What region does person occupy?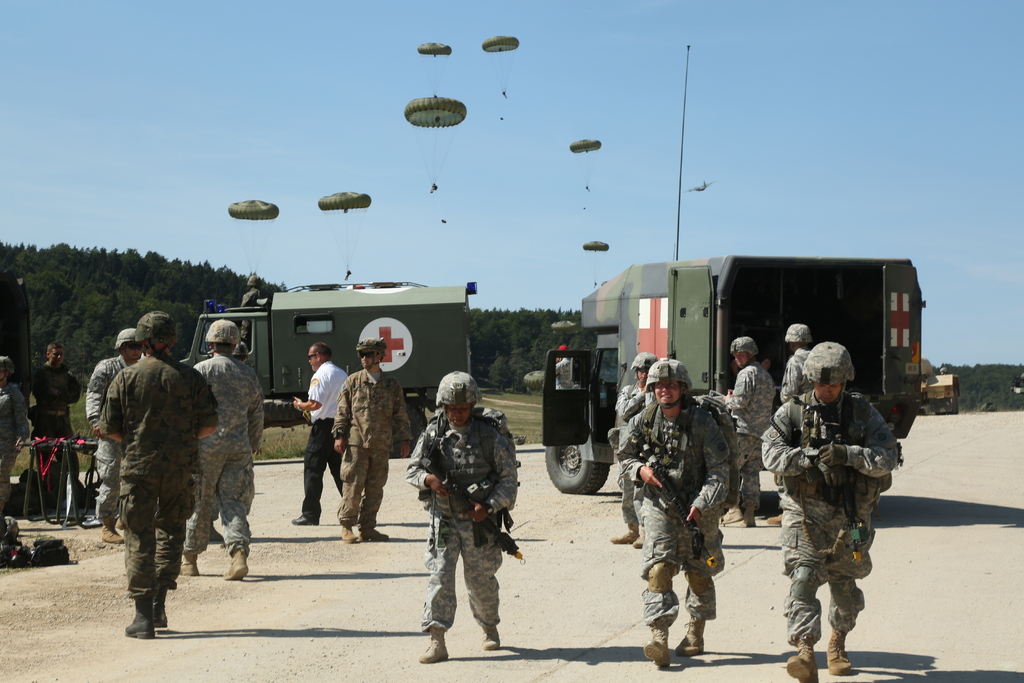
290, 341, 351, 529.
